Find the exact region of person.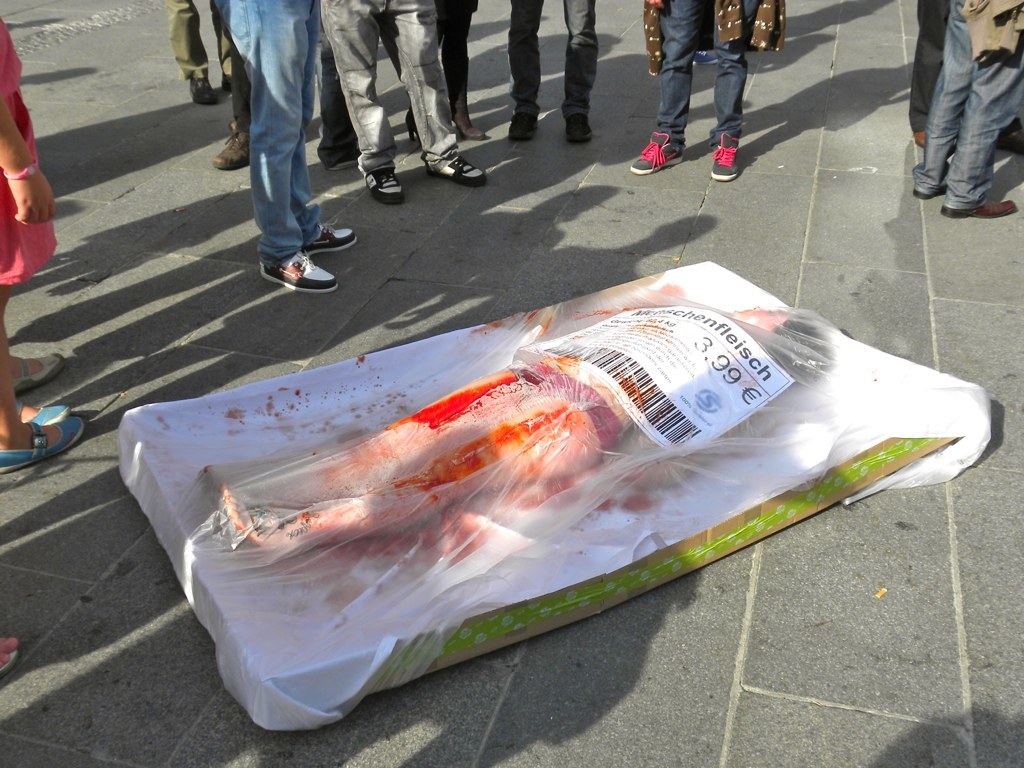
Exact region: {"left": 210, "top": 0, "right": 369, "bottom": 171}.
